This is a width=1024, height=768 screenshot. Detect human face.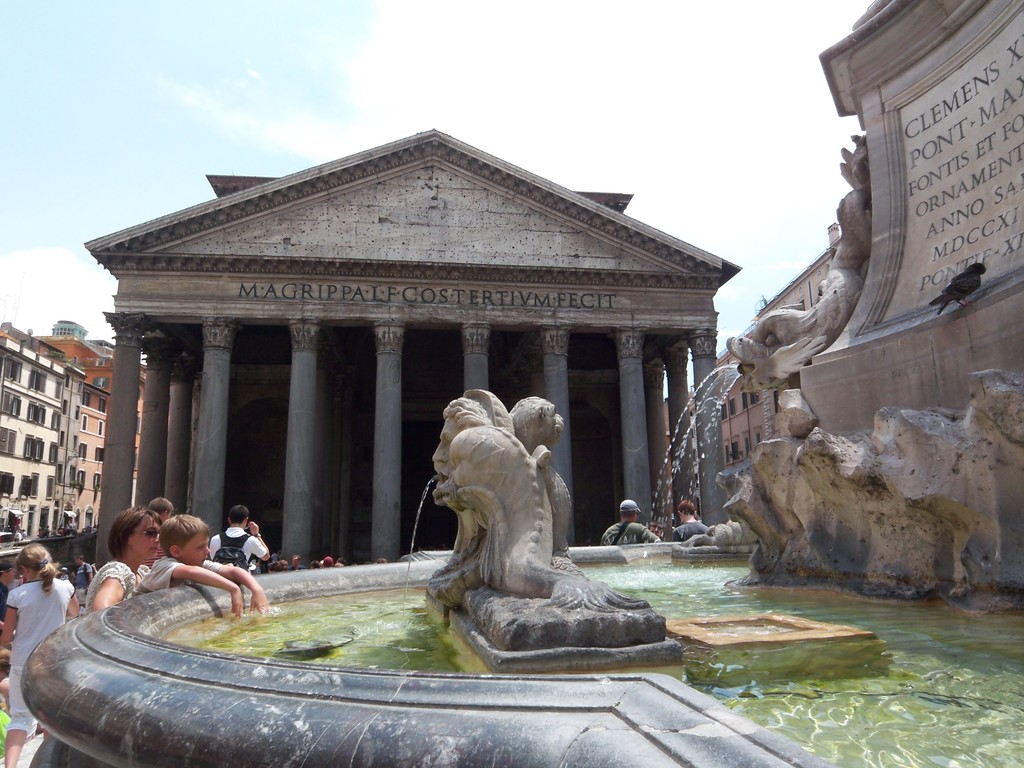
<bbox>7, 569, 16, 584</bbox>.
